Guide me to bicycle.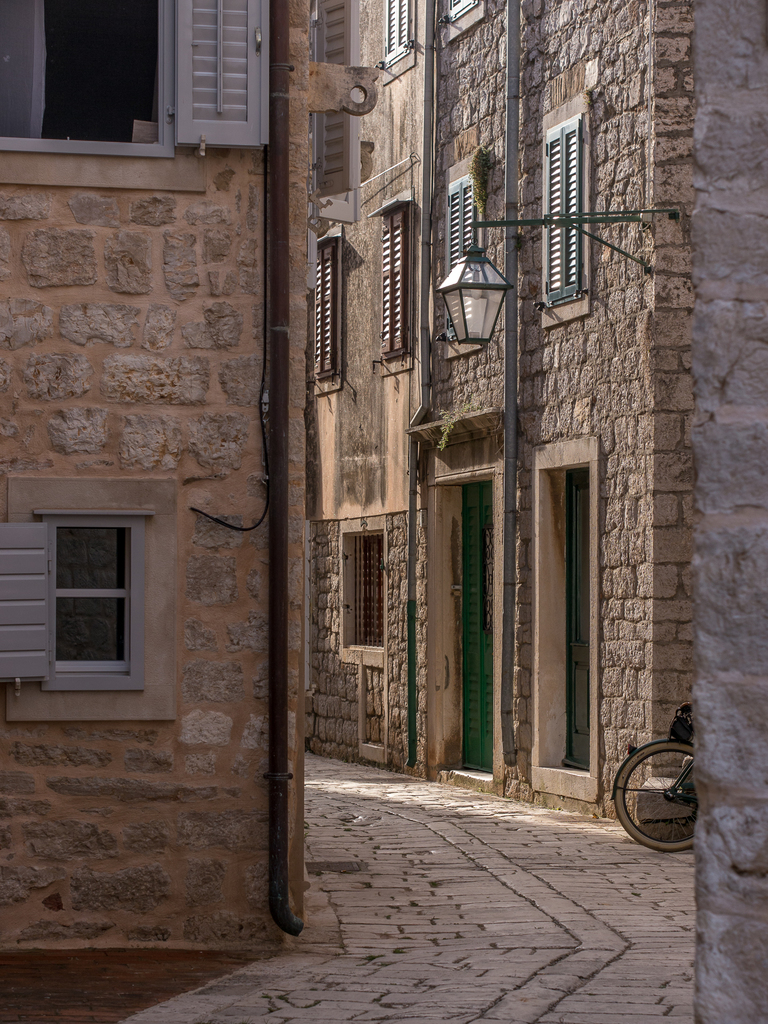
Guidance: box(605, 710, 721, 851).
